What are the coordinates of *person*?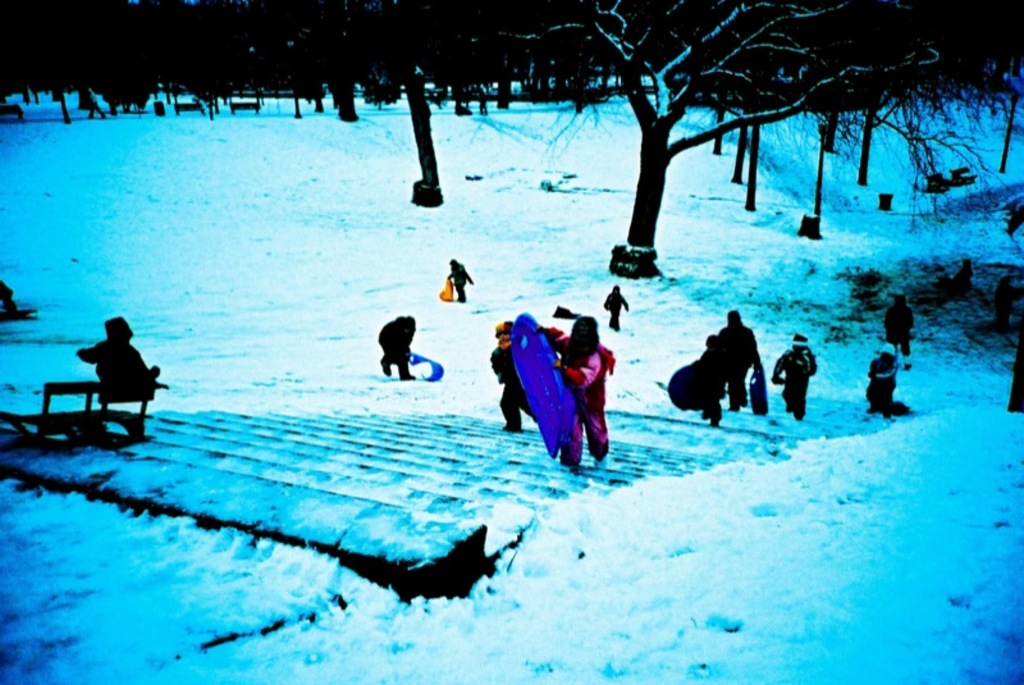
599,278,630,323.
